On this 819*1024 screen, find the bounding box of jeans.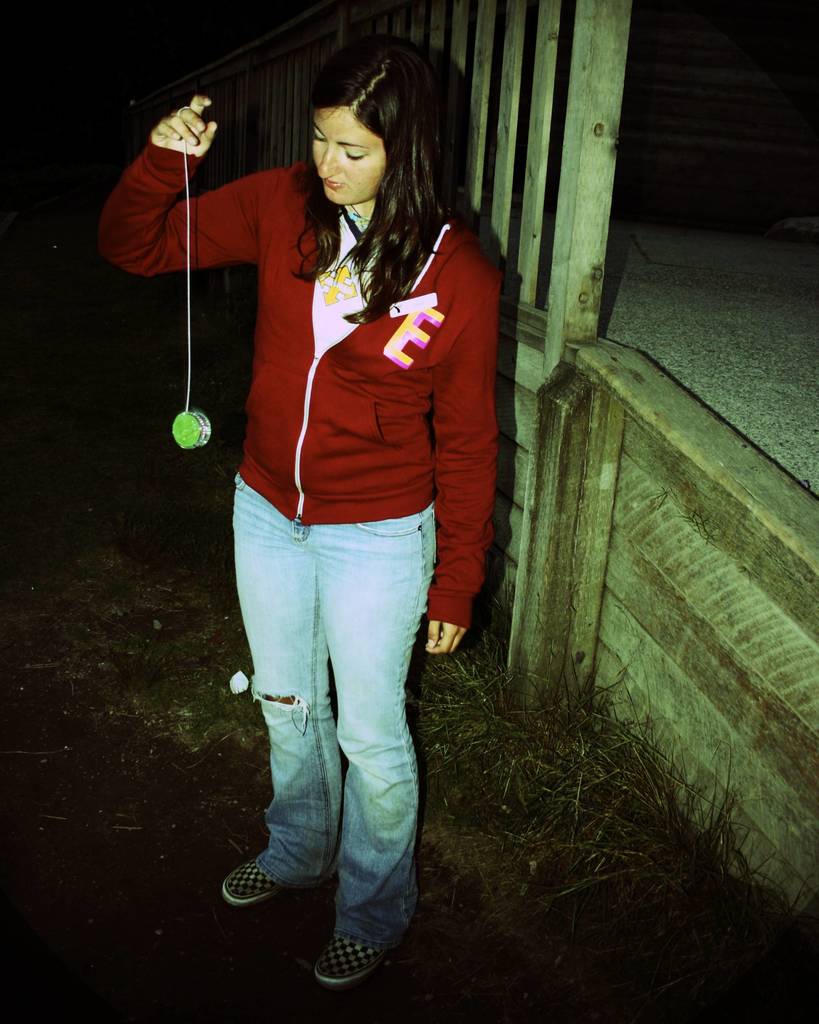
Bounding box: x1=224 y1=483 x2=449 y2=967.
